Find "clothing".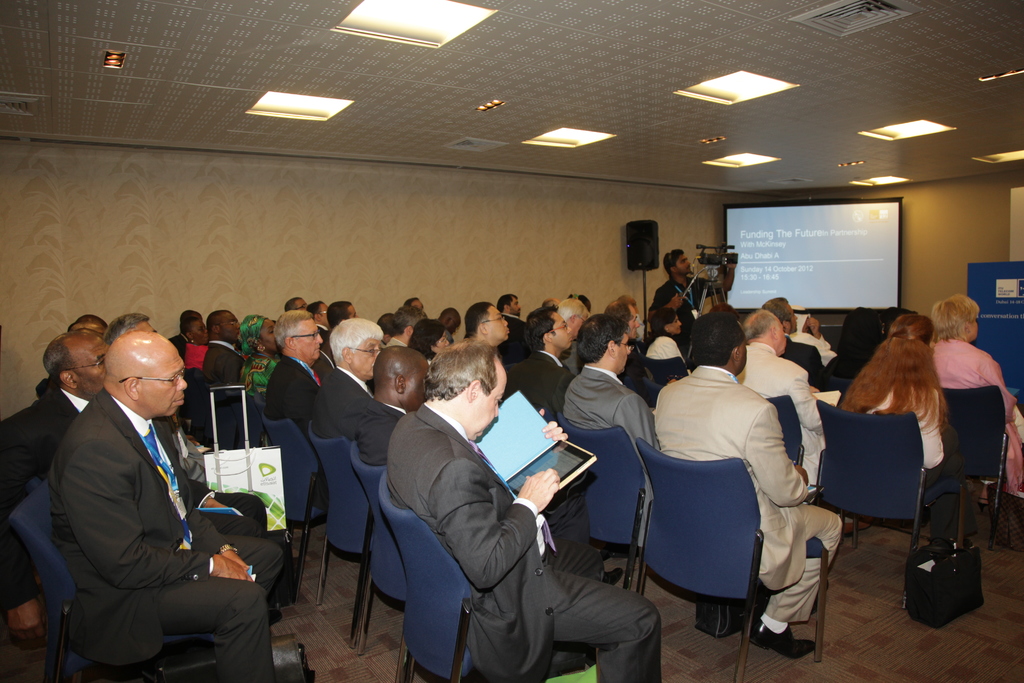
[x1=644, y1=336, x2=687, y2=381].
